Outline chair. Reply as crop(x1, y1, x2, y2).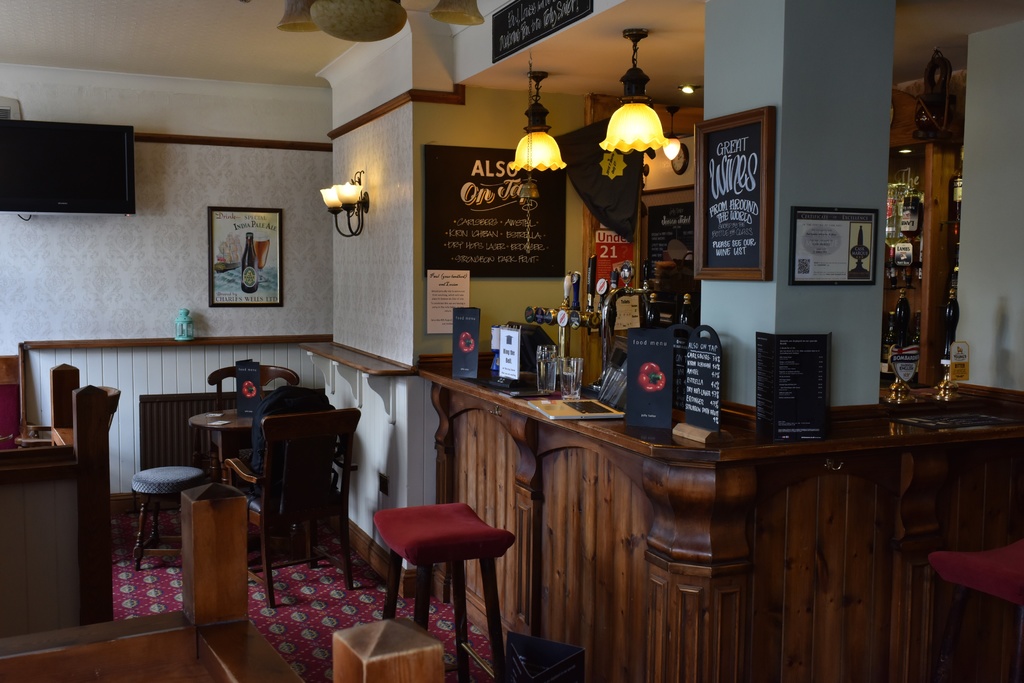
crop(200, 354, 295, 524).
